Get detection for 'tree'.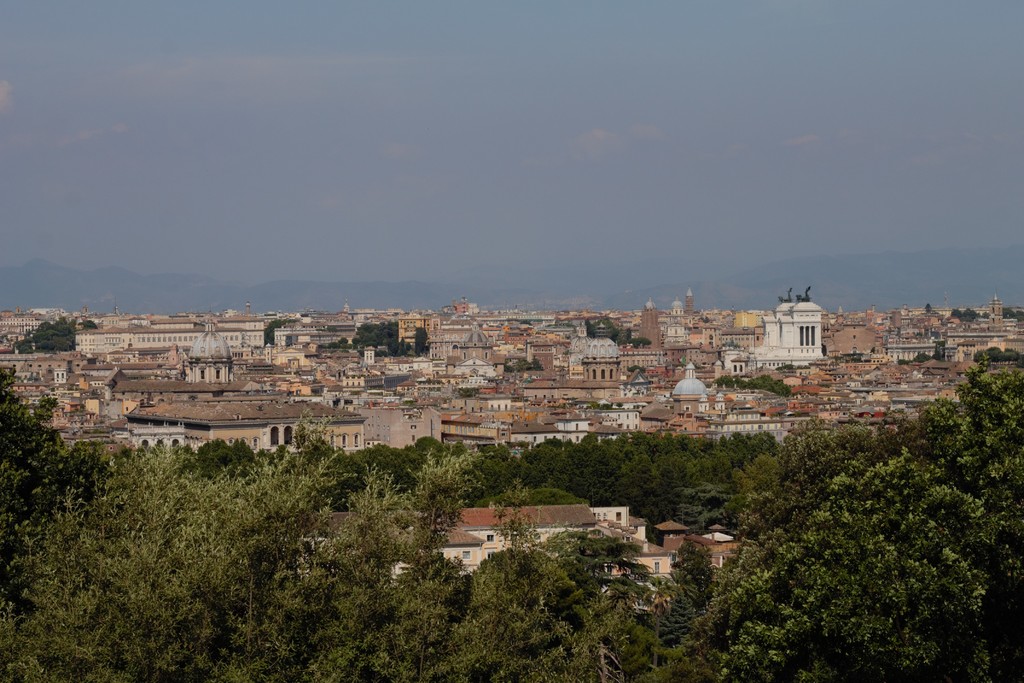
Detection: 899 351 943 366.
